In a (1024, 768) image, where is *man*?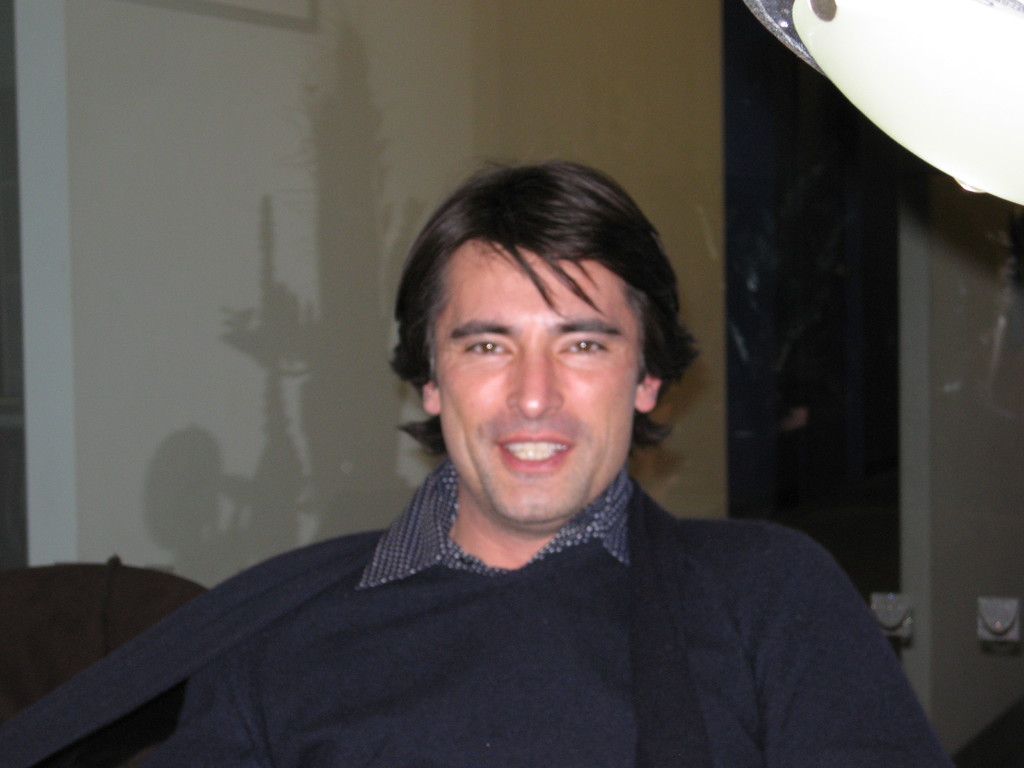
0 159 958 767.
